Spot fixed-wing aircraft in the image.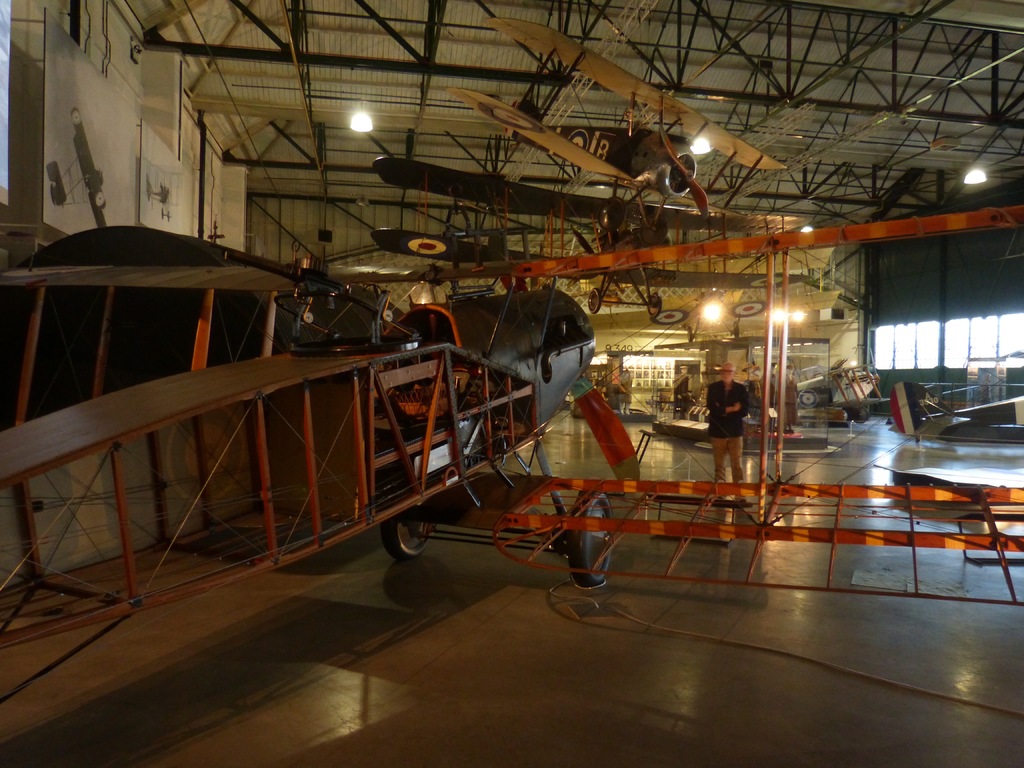
fixed-wing aircraft found at <bbox>0, 222, 623, 712</bbox>.
